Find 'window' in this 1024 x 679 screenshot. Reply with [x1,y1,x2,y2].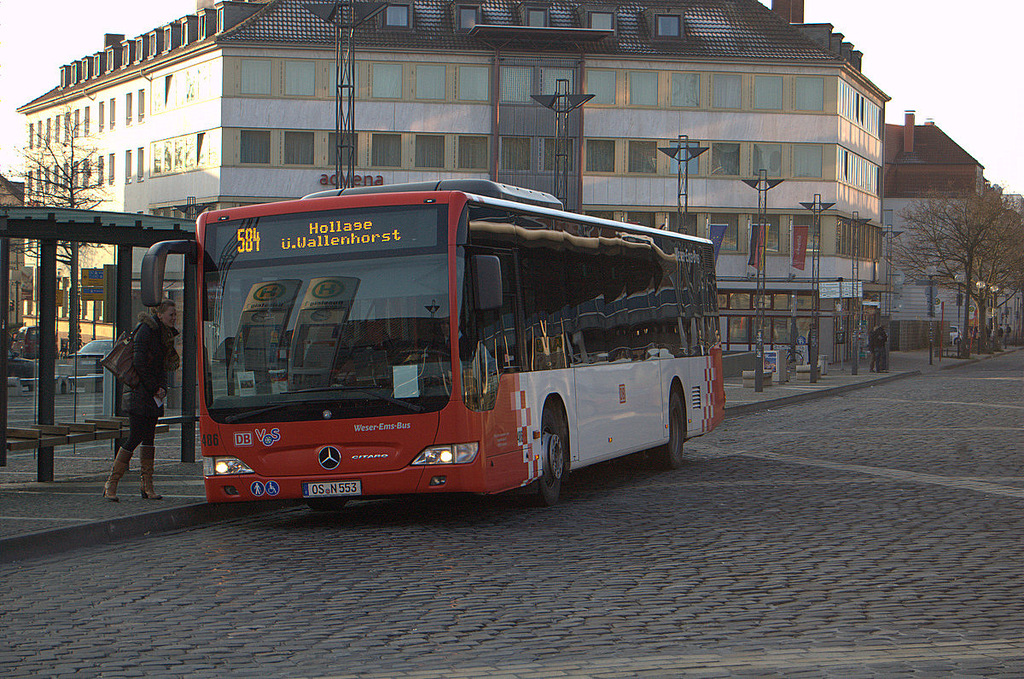
[71,107,79,136].
